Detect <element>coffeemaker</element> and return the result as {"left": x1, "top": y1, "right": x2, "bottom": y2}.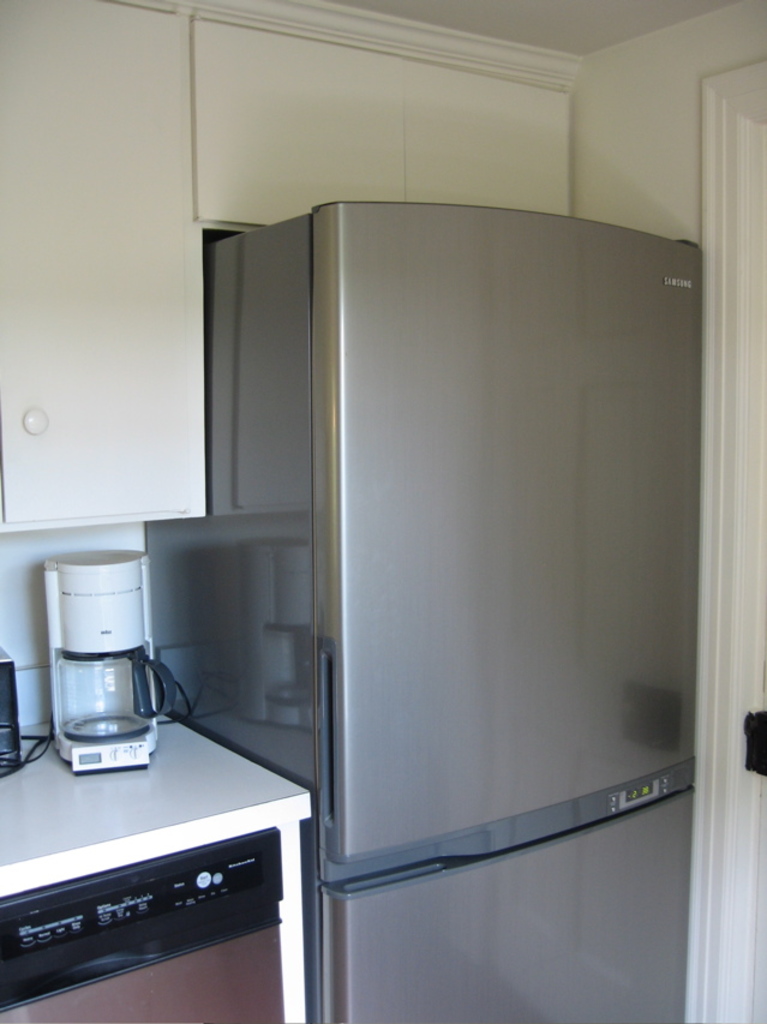
{"left": 41, "top": 553, "right": 176, "bottom": 777}.
